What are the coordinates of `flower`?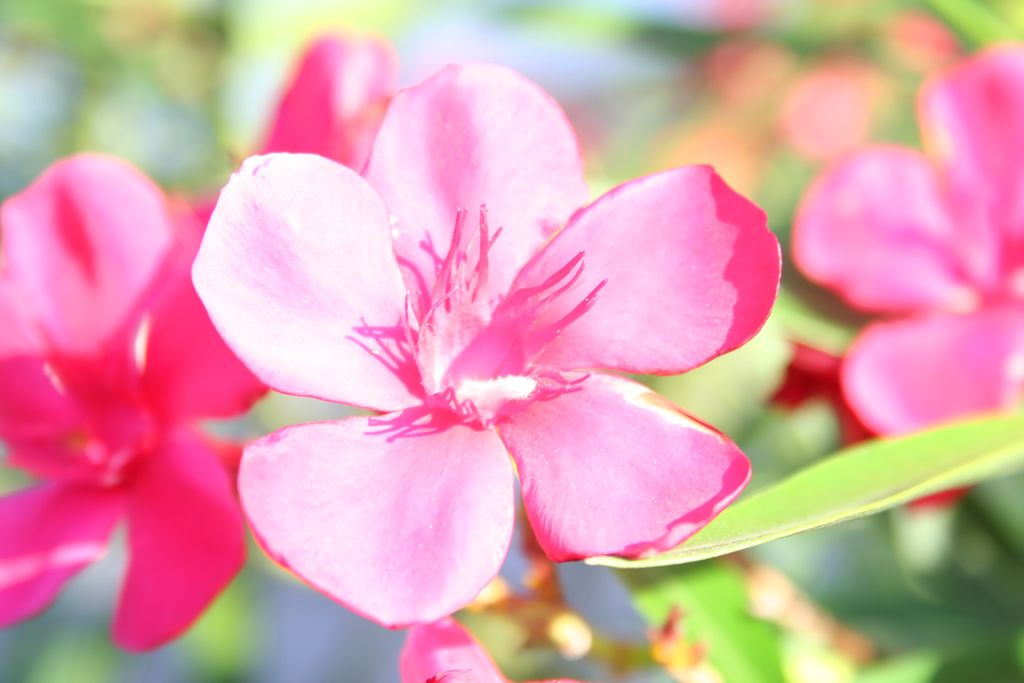
(x1=786, y1=34, x2=1023, y2=439).
